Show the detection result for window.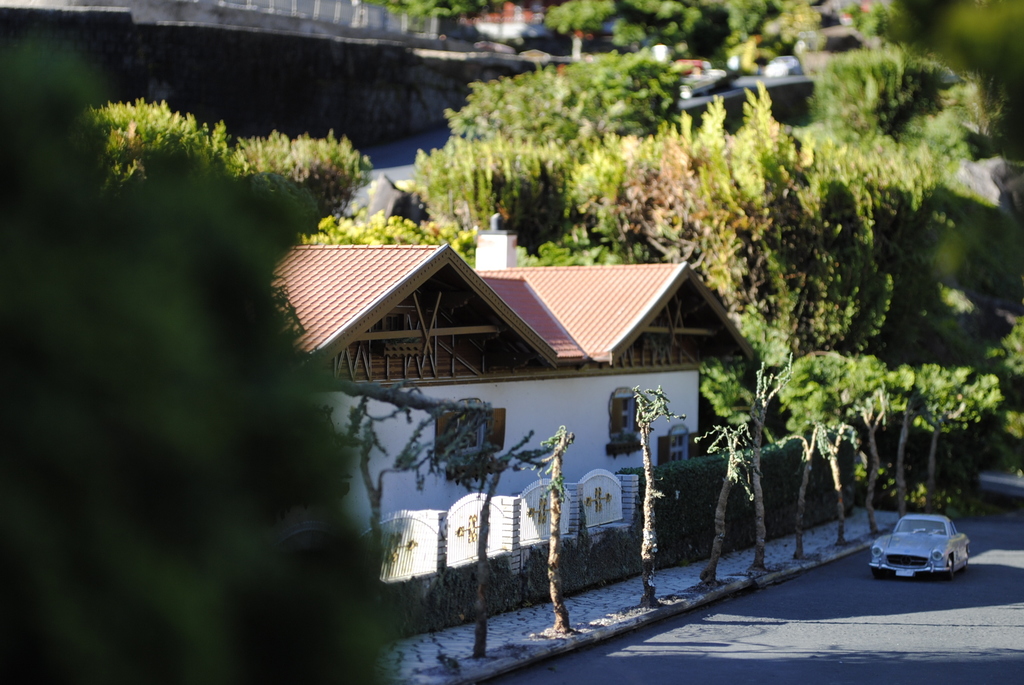
left=435, top=395, right=508, bottom=461.
